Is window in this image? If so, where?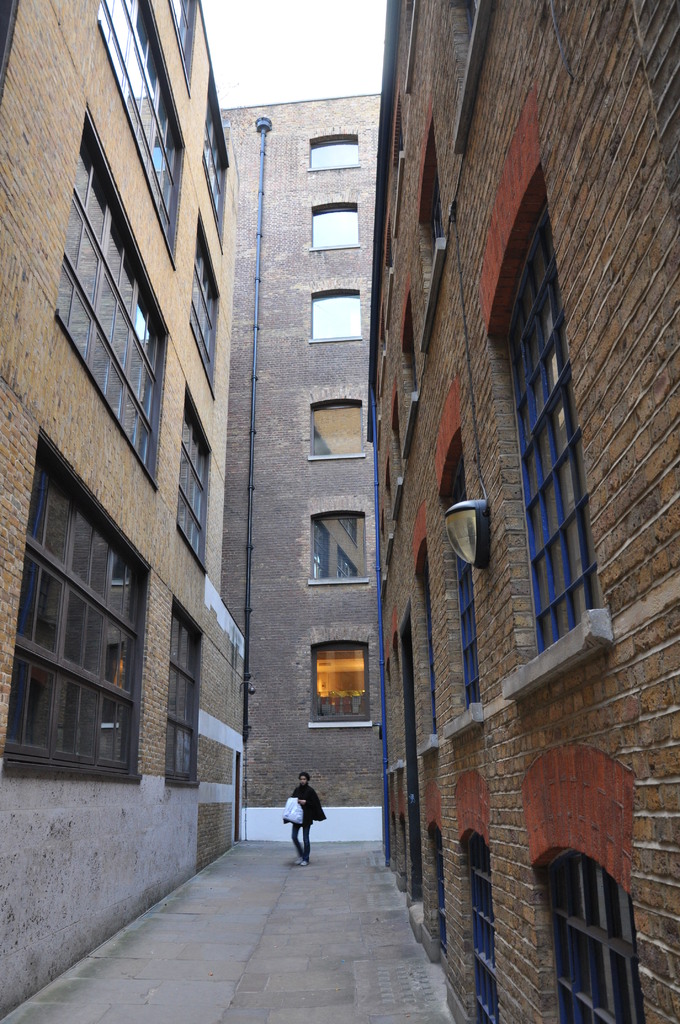
Yes, at (left=303, top=392, right=371, bottom=461).
